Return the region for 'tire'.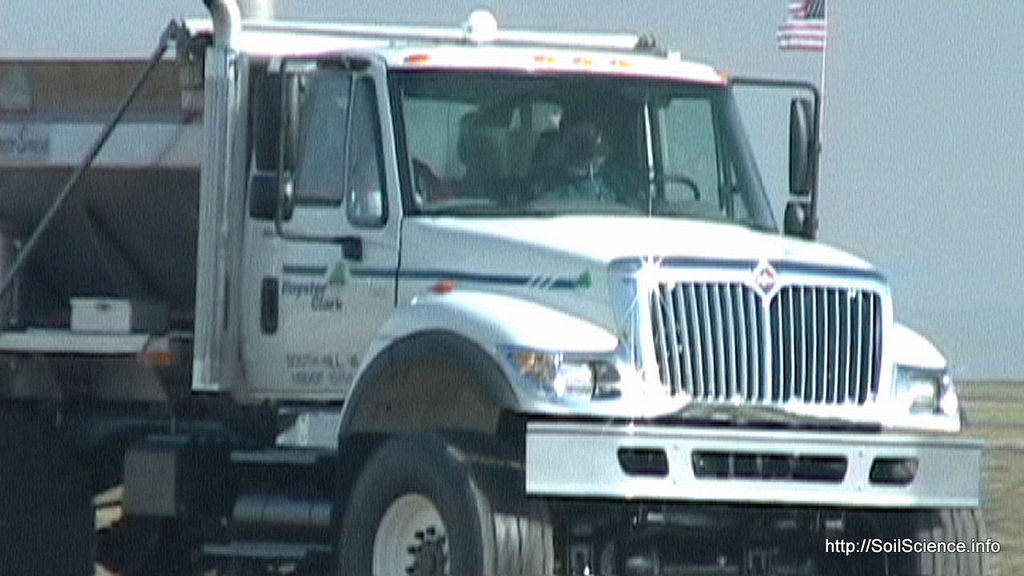
region(834, 508, 996, 575).
